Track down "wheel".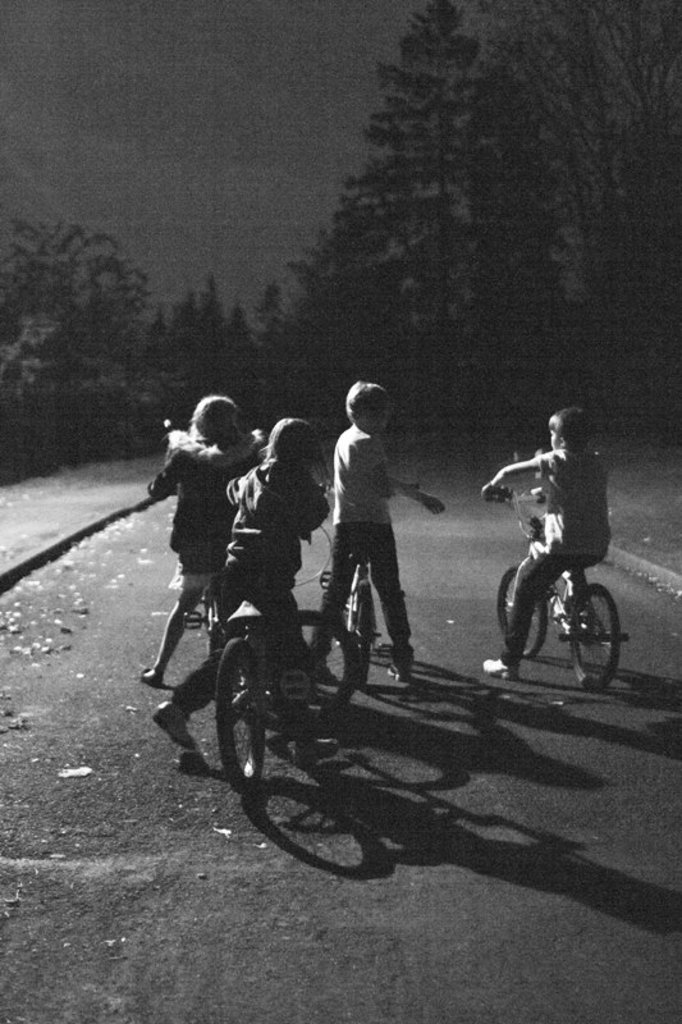
Tracked to 348,576,381,696.
